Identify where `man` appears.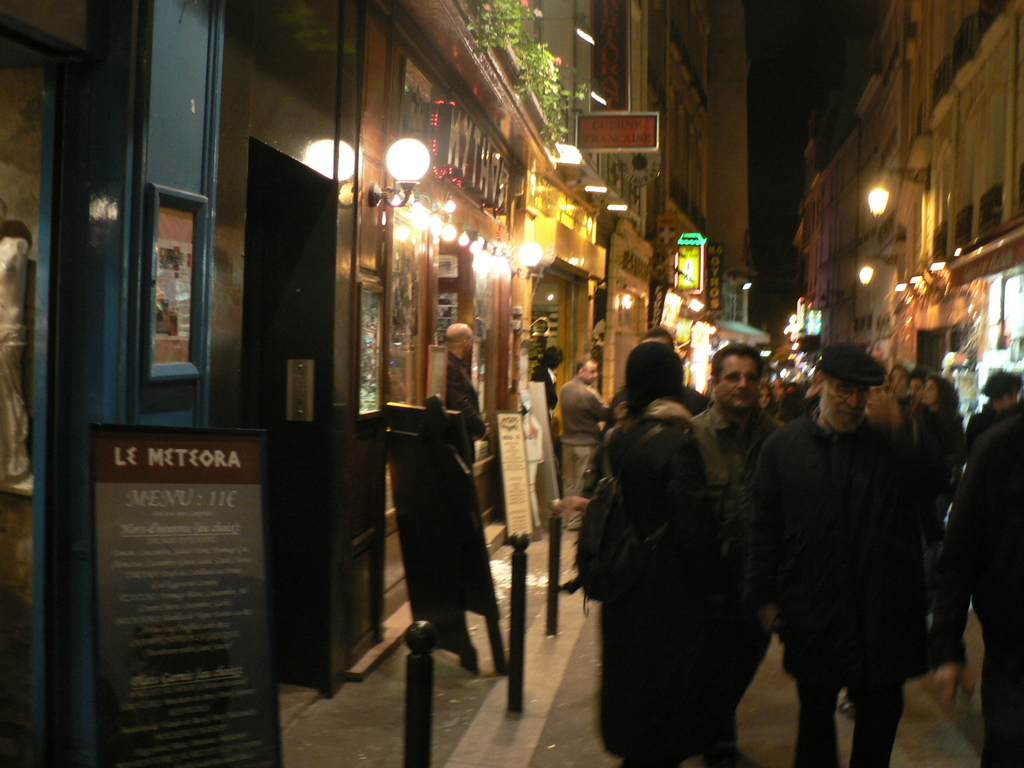
Appears at [x1=526, y1=336, x2=560, y2=424].
